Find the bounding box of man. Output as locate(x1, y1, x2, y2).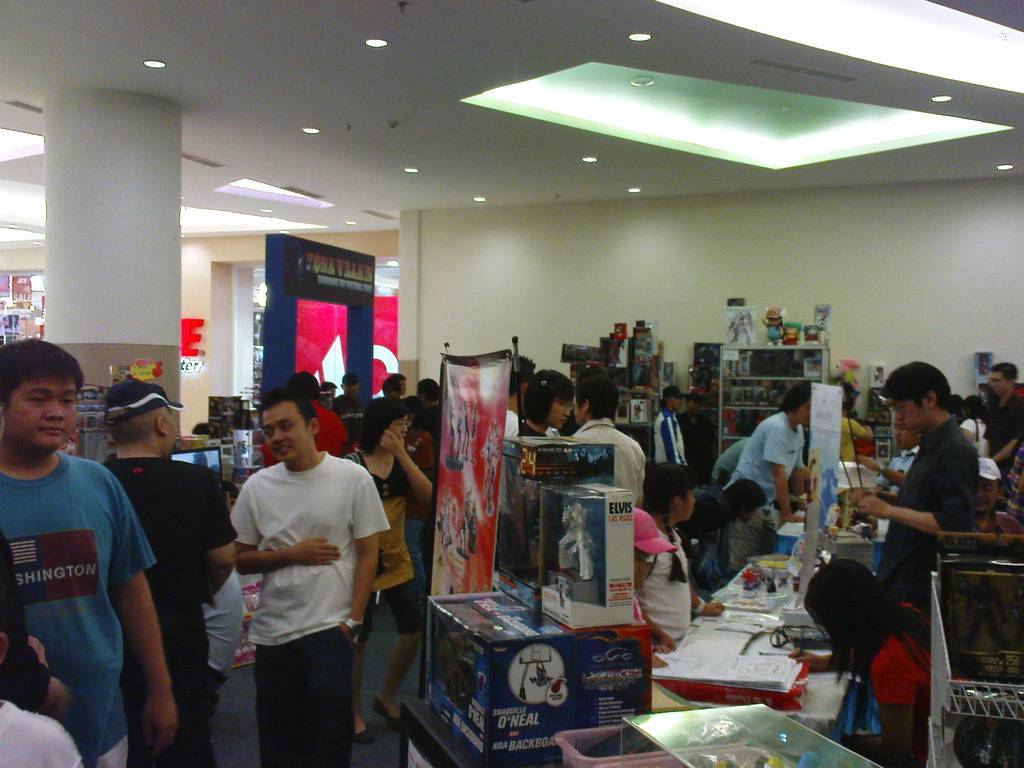
locate(846, 362, 975, 620).
